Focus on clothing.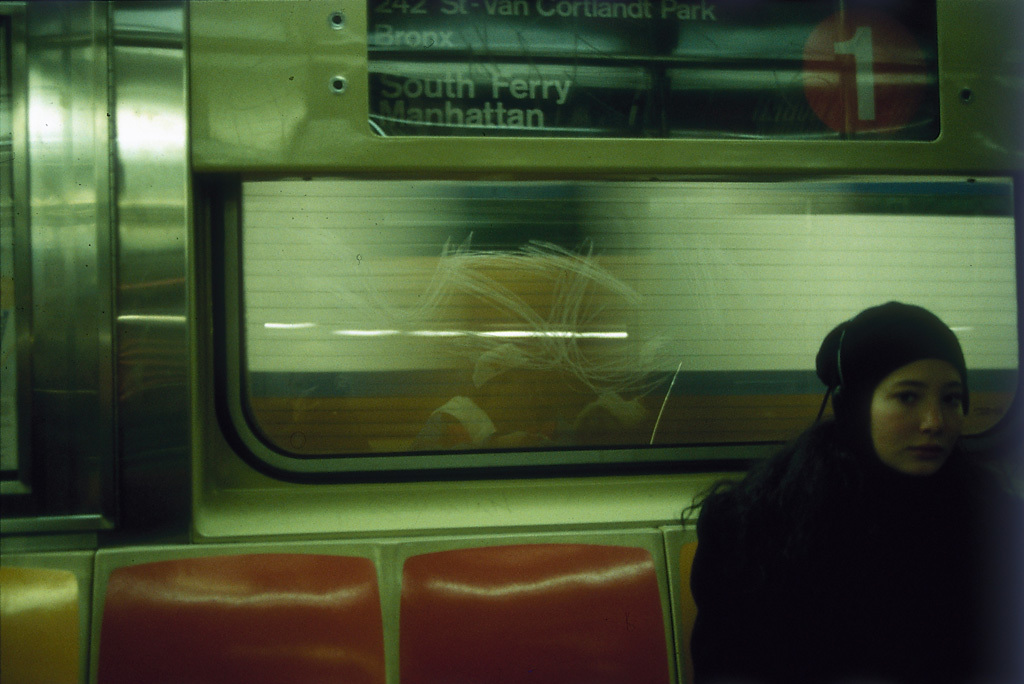
Focused at left=688, top=304, right=1023, bottom=683.
